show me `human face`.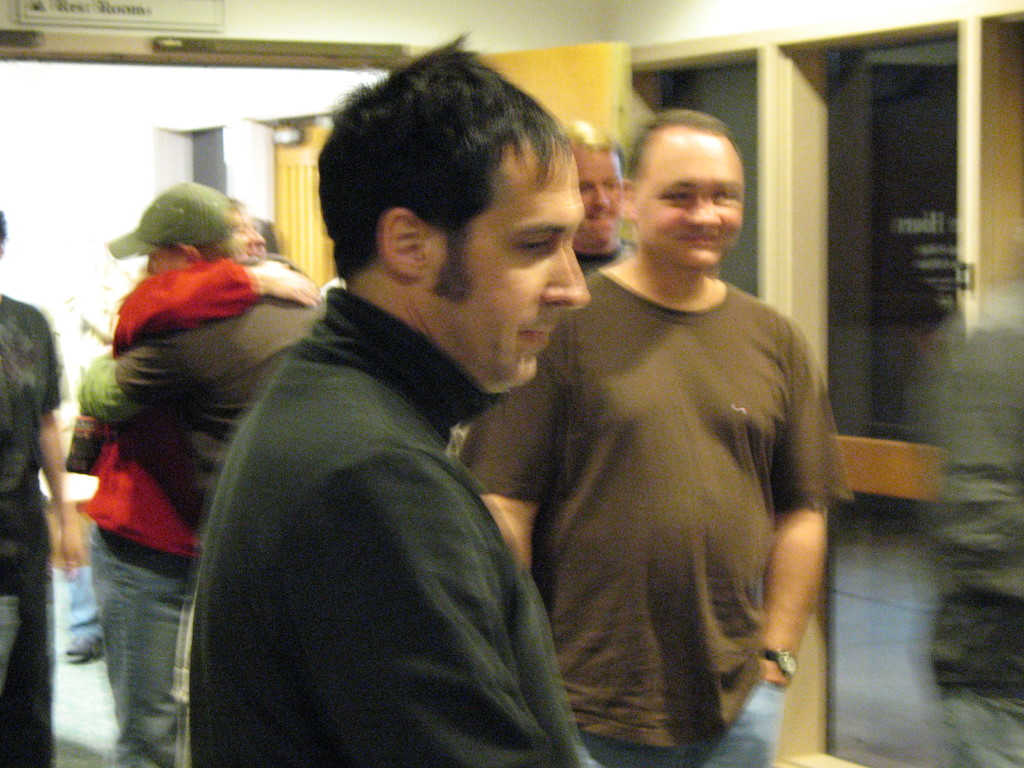
`human face` is here: l=141, t=252, r=186, b=269.
